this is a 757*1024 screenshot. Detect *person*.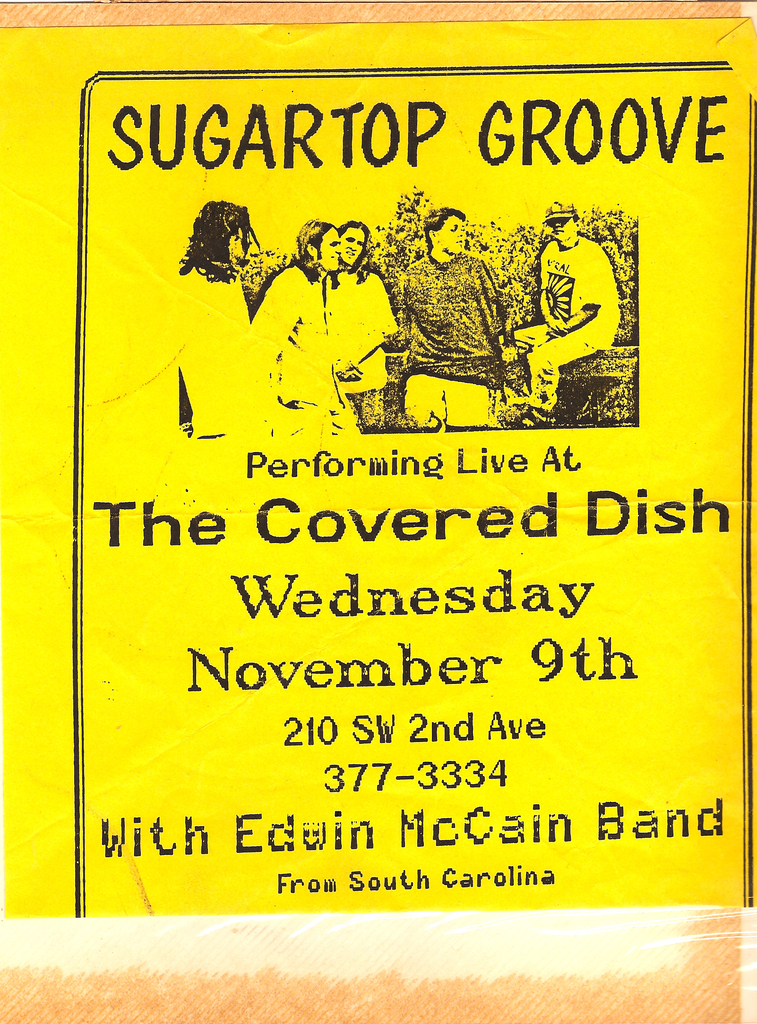
x1=246 y1=213 x2=353 y2=440.
